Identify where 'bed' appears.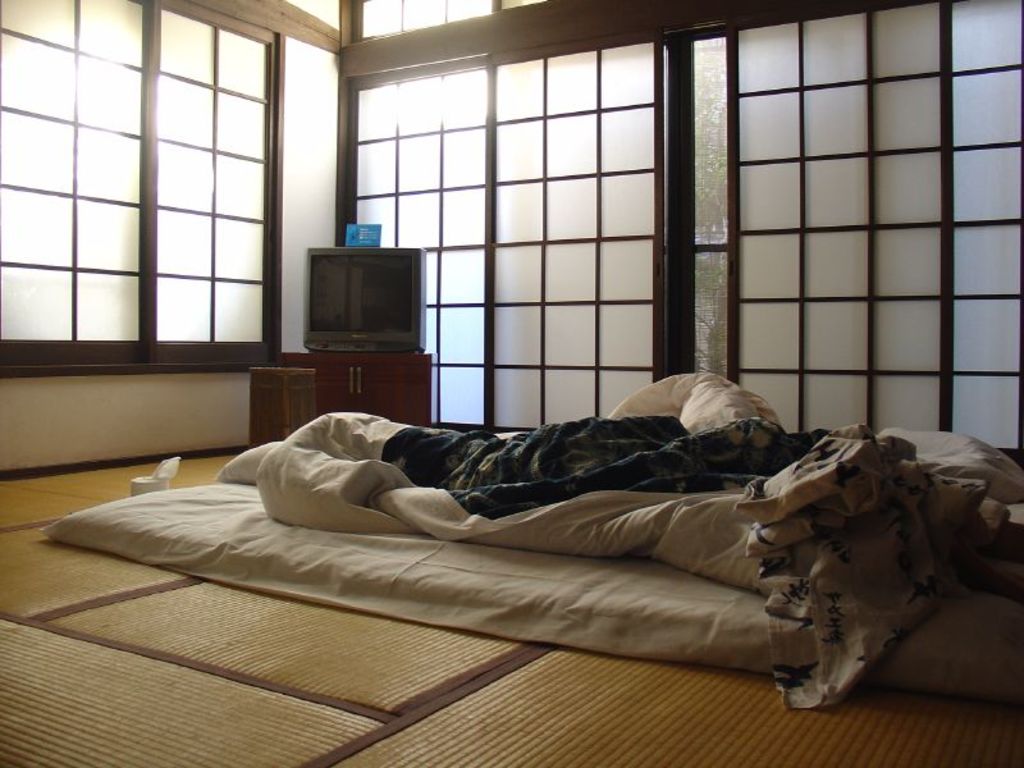
Appears at detection(105, 375, 910, 728).
